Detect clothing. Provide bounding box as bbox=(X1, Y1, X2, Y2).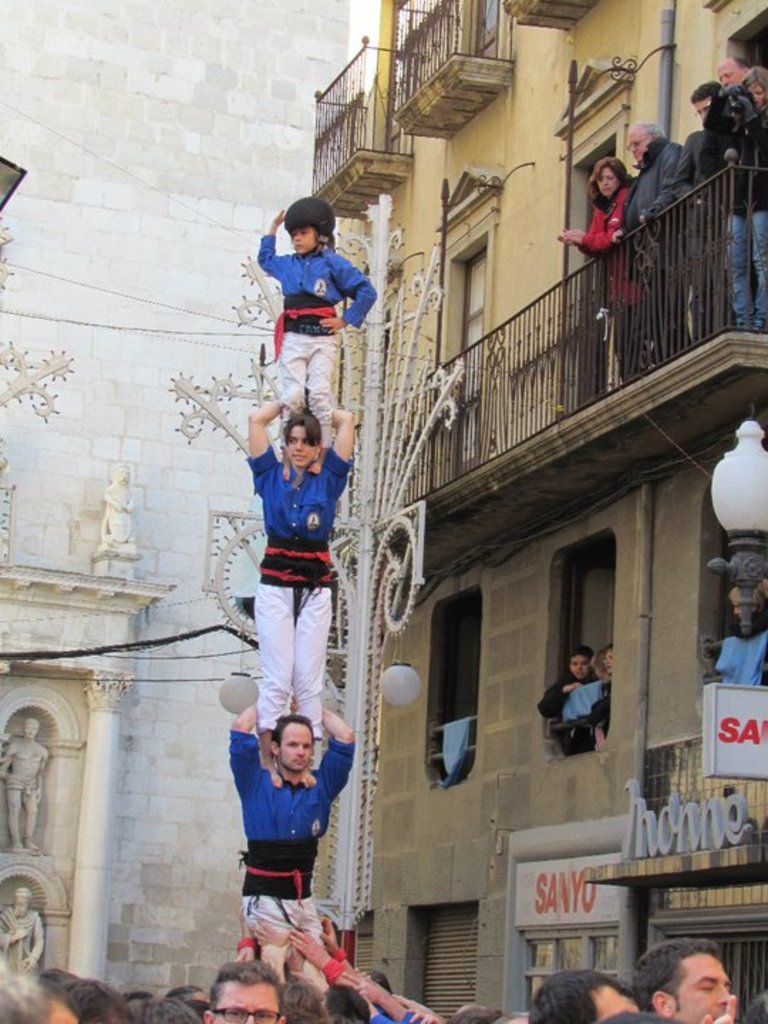
bbox=(229, 415, 353, 731).
